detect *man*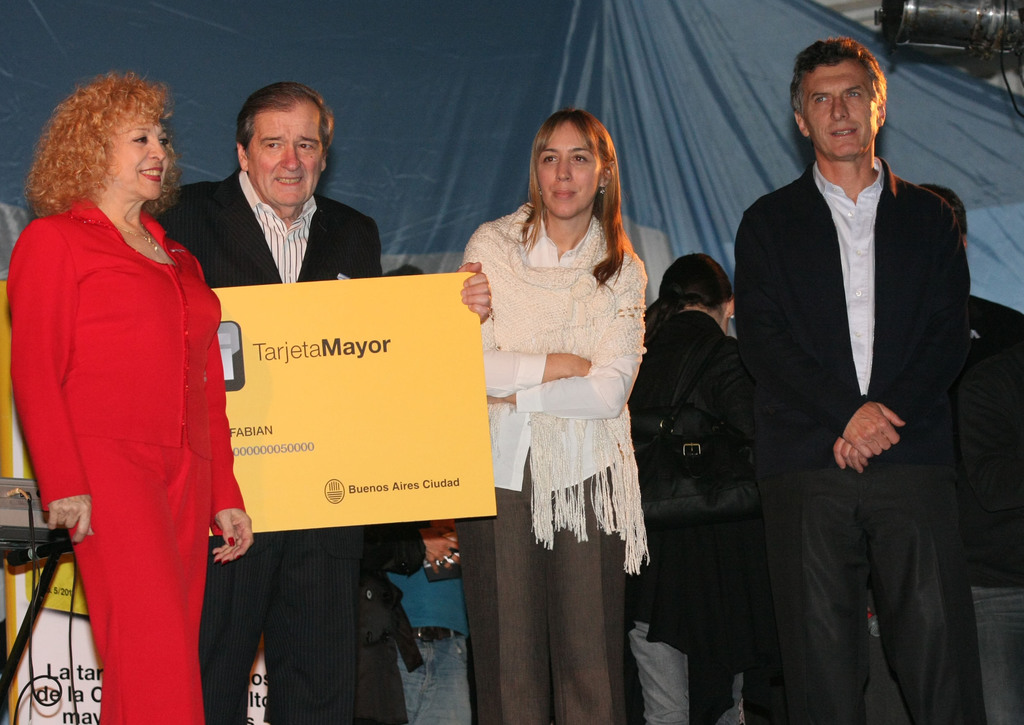
[148, 86, 490, 724]
